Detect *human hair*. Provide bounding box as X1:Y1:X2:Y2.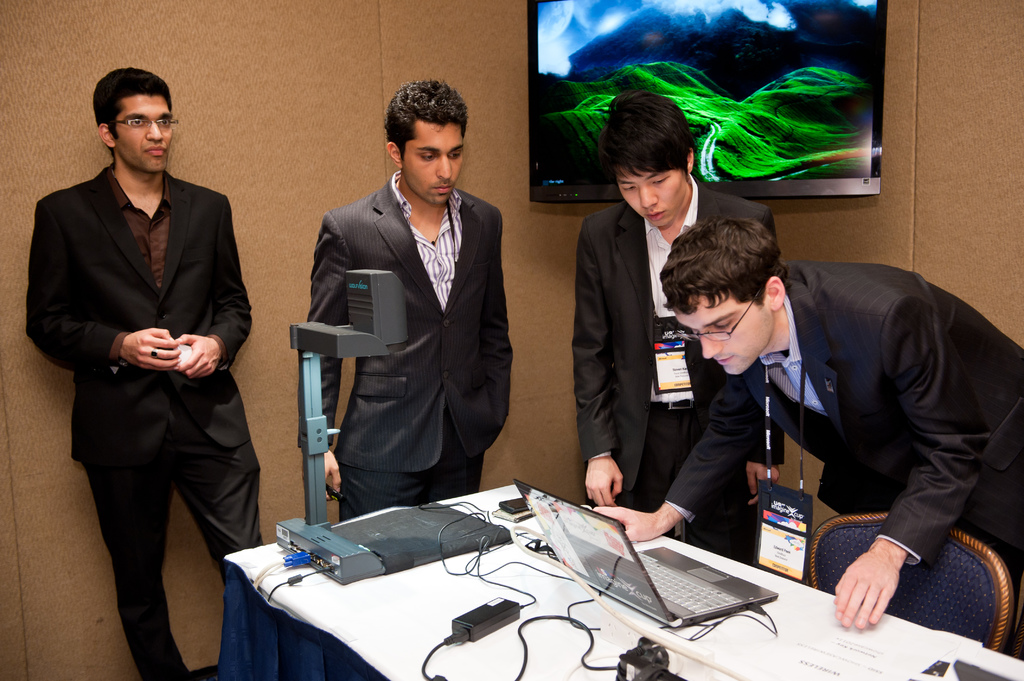
379:76:468:177.
